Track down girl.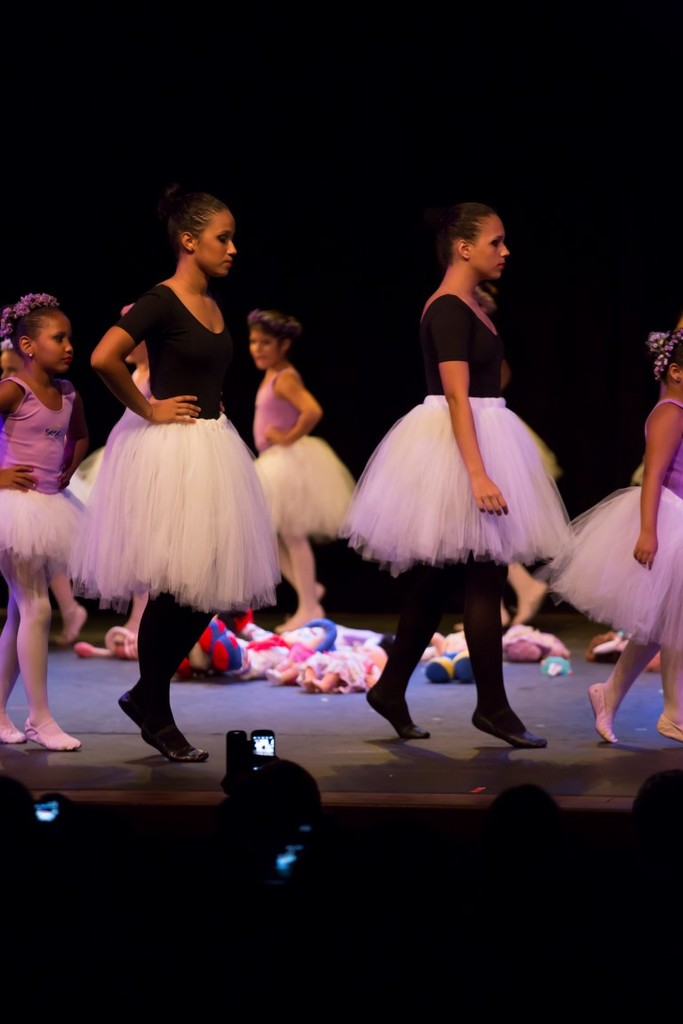
Tracked to 0 335 90 643.
